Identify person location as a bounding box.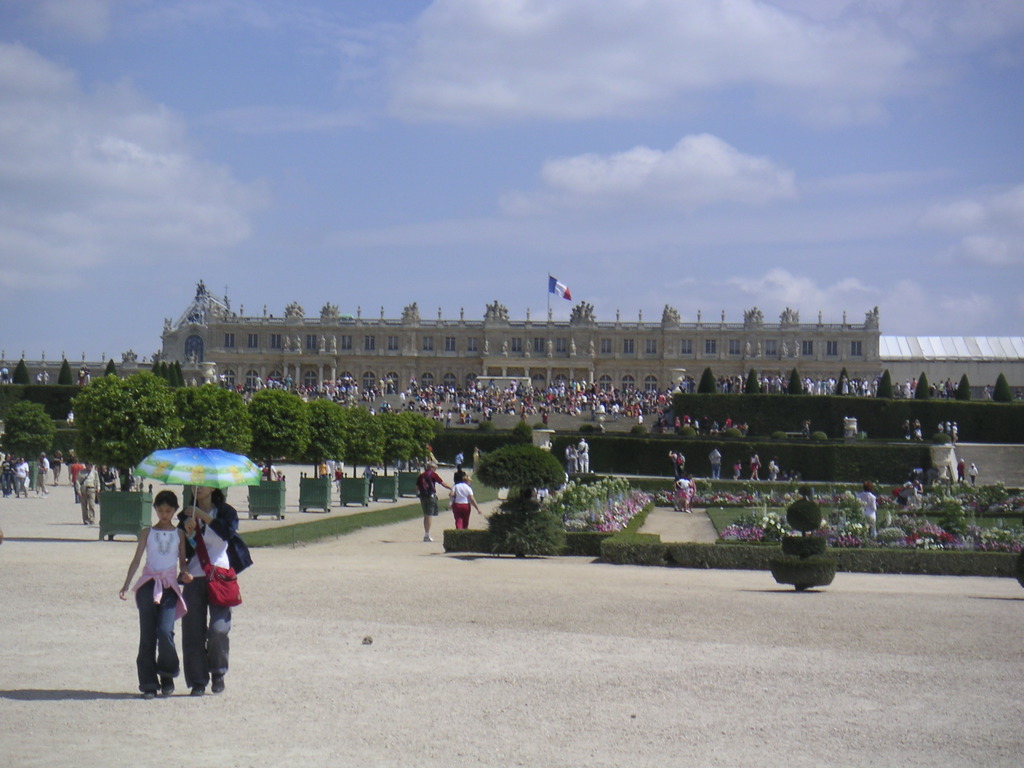
bbox=(578, 436, 588, 471).
